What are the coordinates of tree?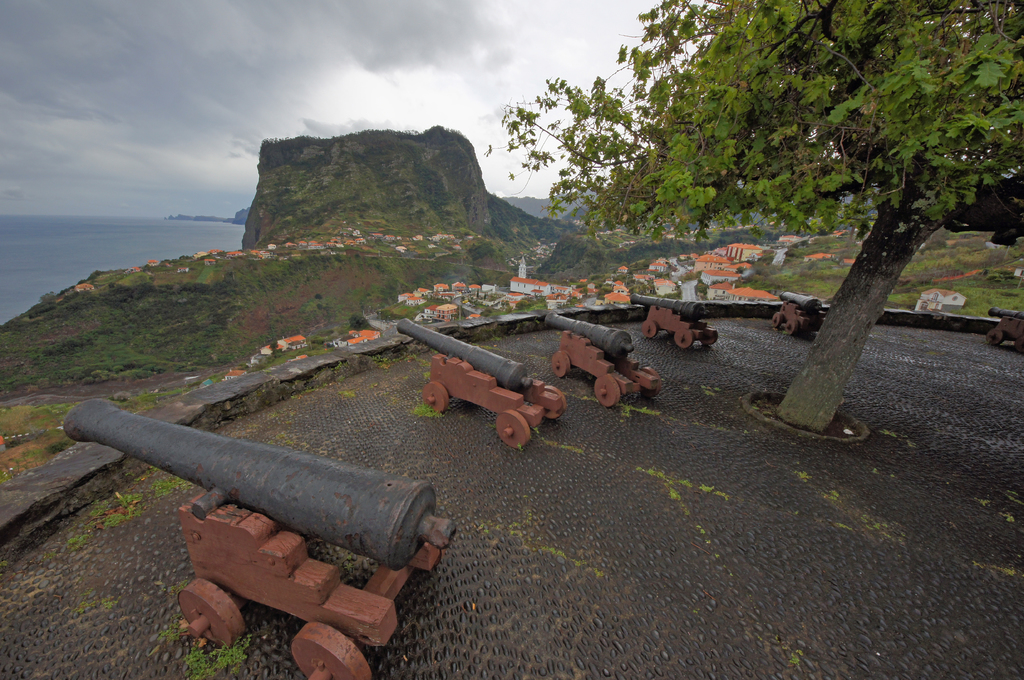
box(481, 0, 1023, 439).
